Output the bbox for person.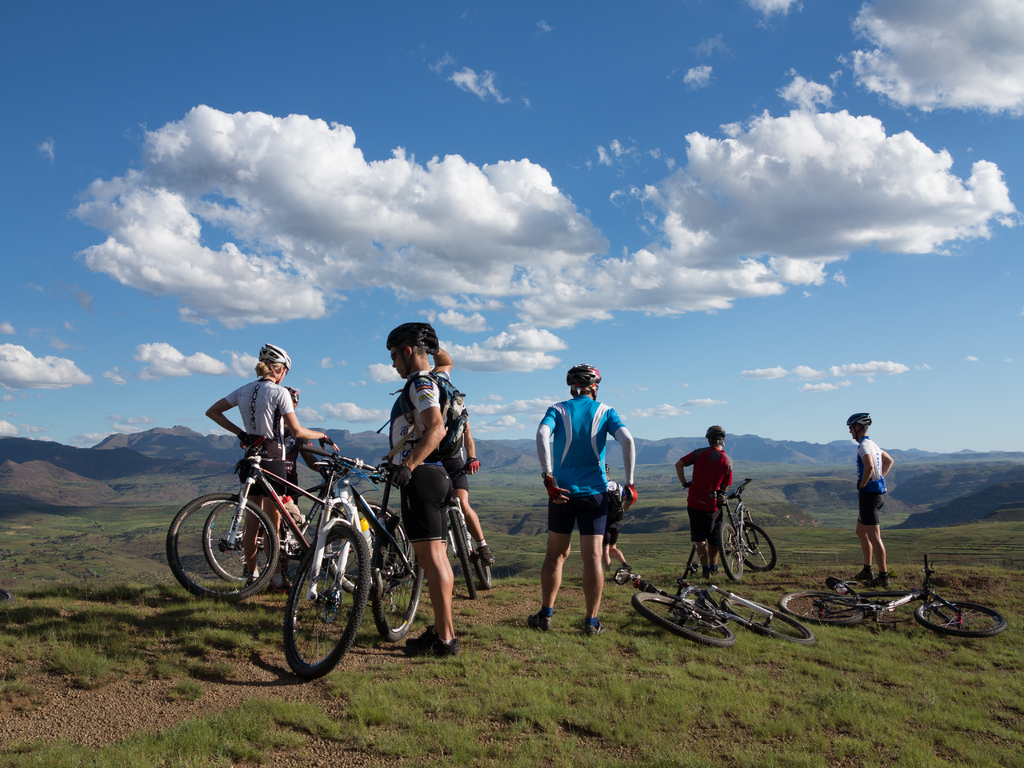
Rect(271, 388, 300, 518).
